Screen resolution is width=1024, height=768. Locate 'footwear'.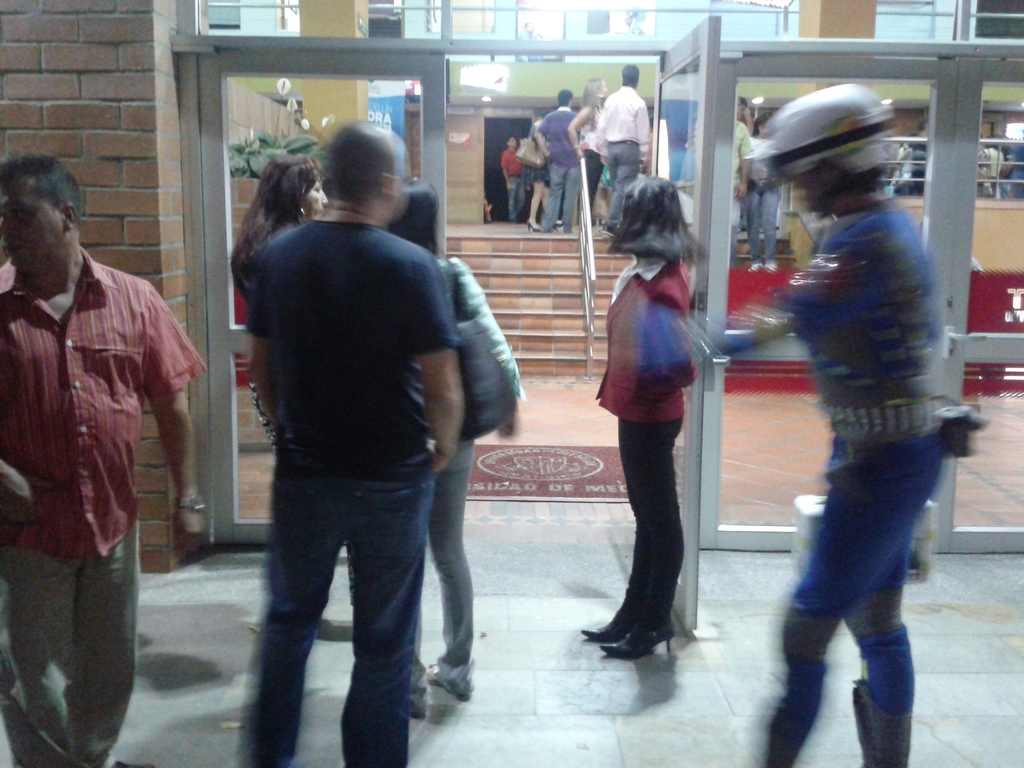
locate(525, 220, 540, 227).
